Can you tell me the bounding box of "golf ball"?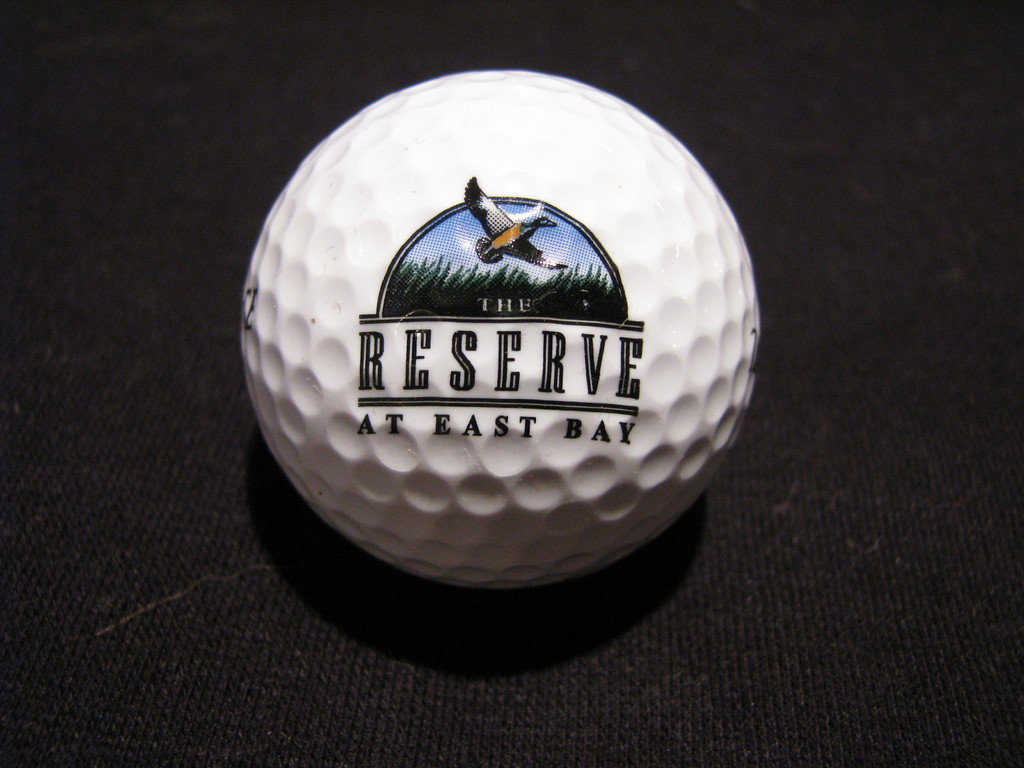
235/63/770/601.
